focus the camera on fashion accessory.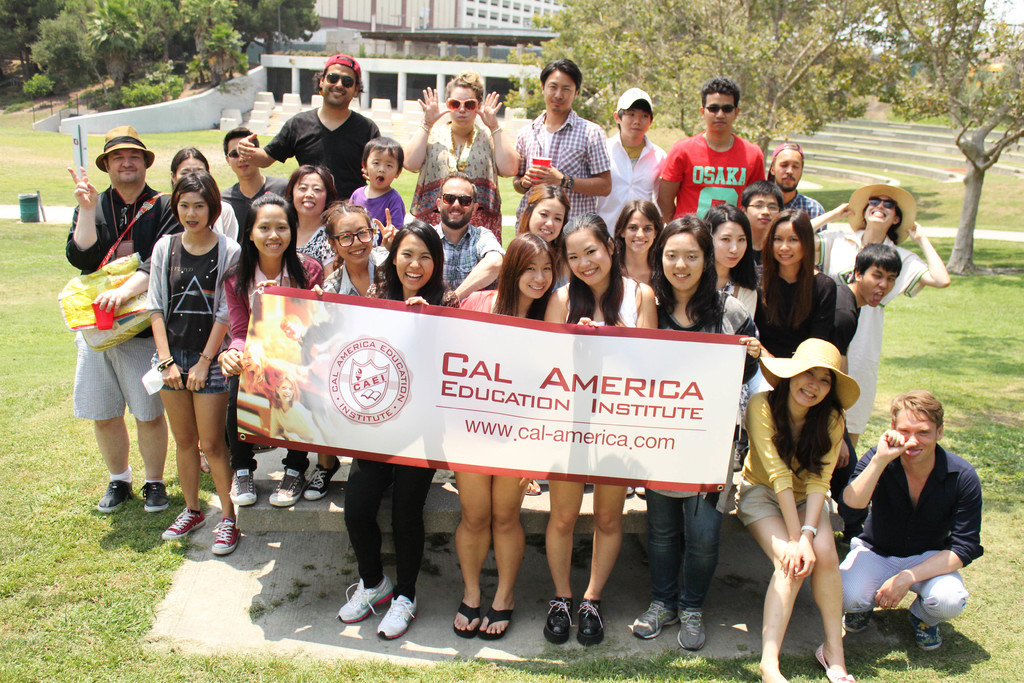
Focus region: Rect(337, 573, 397, 625).
